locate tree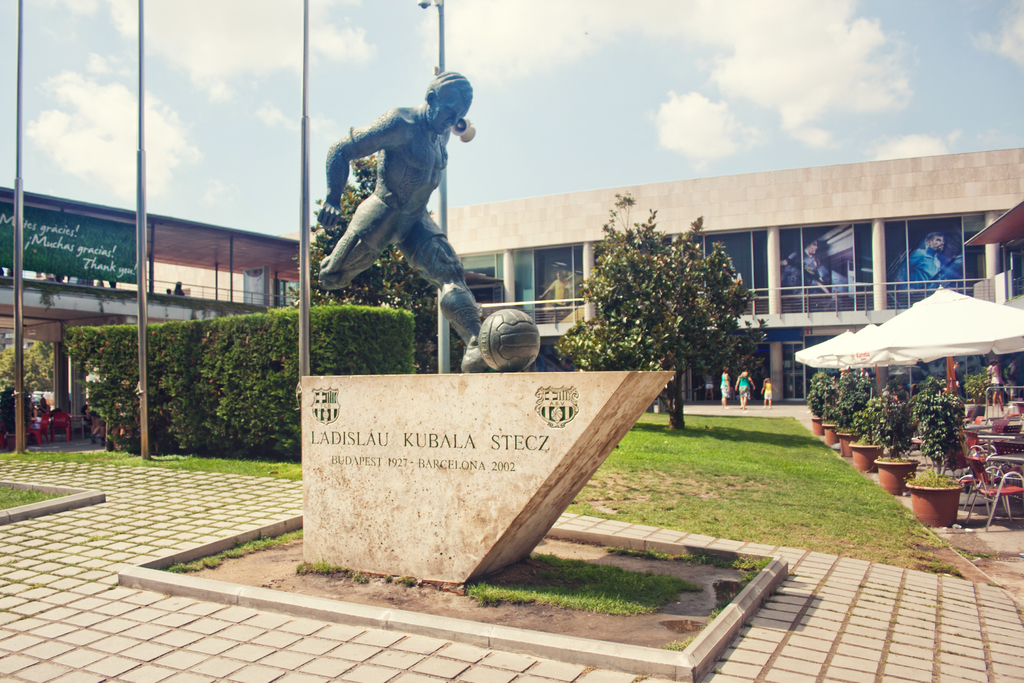
pyautogui.locateOnScreen(0, 334, 54, 413)
